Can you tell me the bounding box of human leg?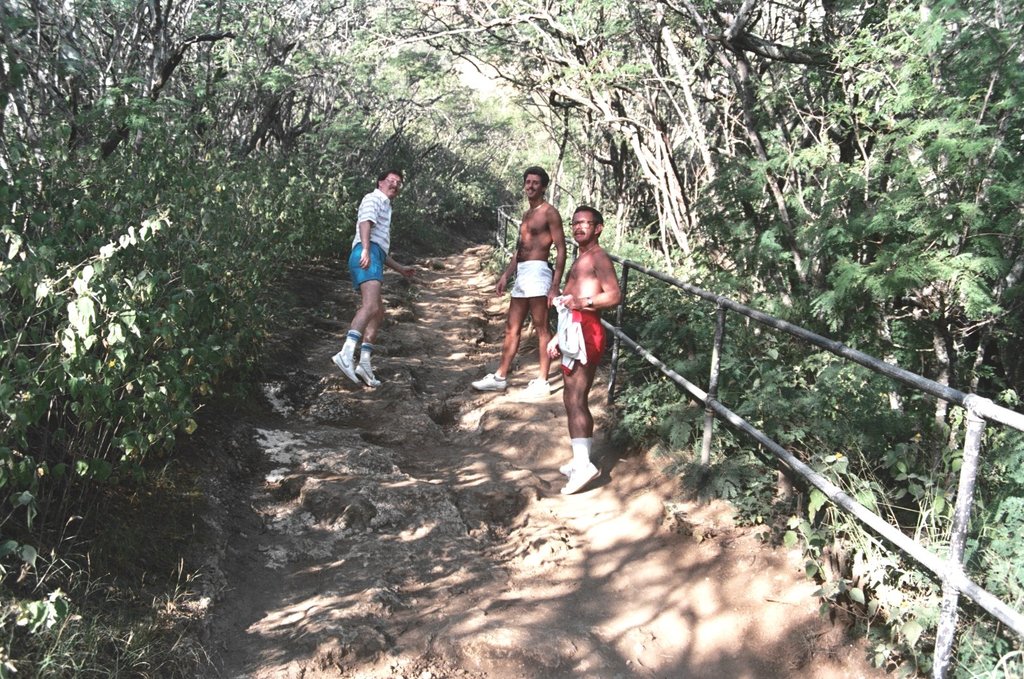
select_region(356, 293, 382, 387).
